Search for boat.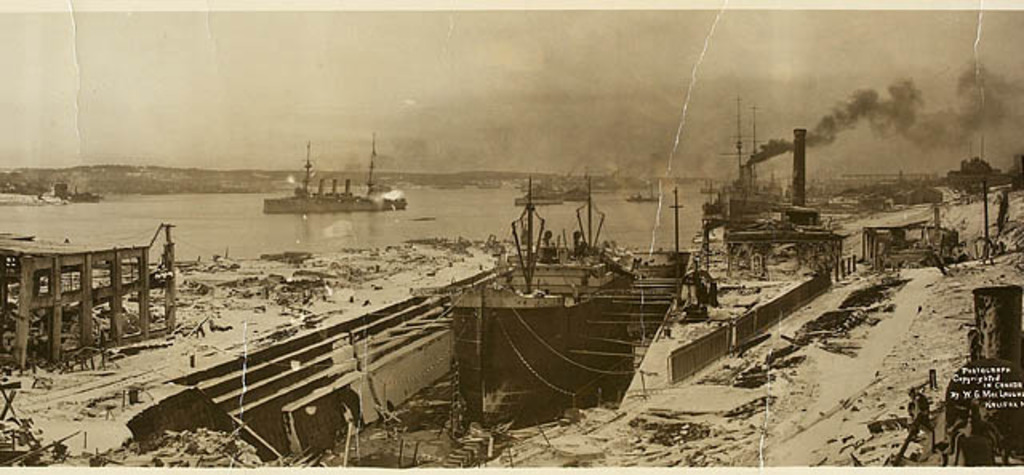
Found at 258:139:410:216.
